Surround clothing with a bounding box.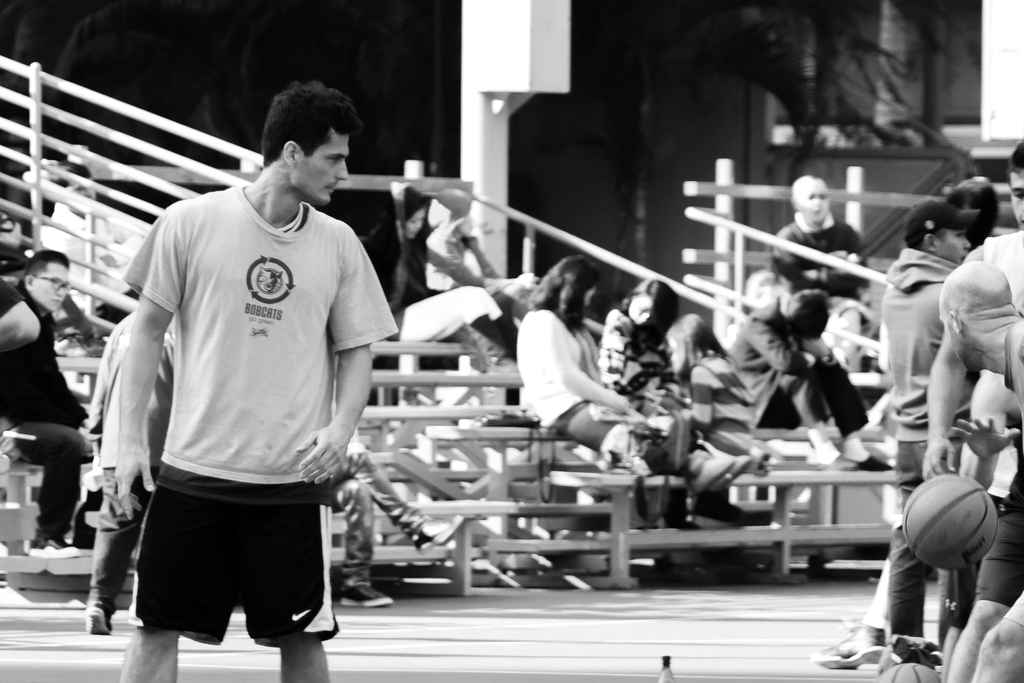
[941,229,1023,465].
